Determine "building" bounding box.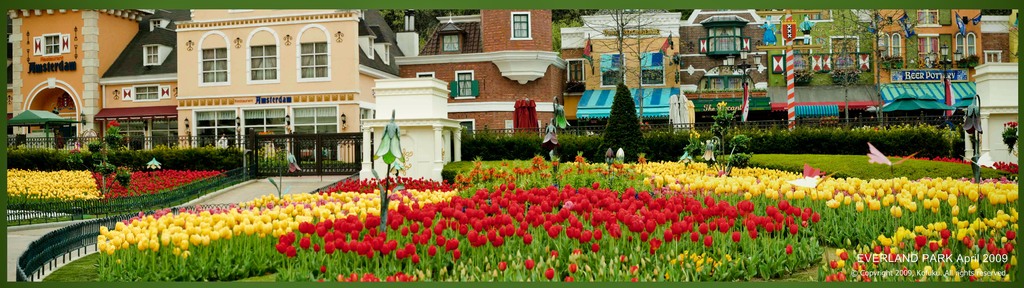
Determined: [875,7,979,124].
